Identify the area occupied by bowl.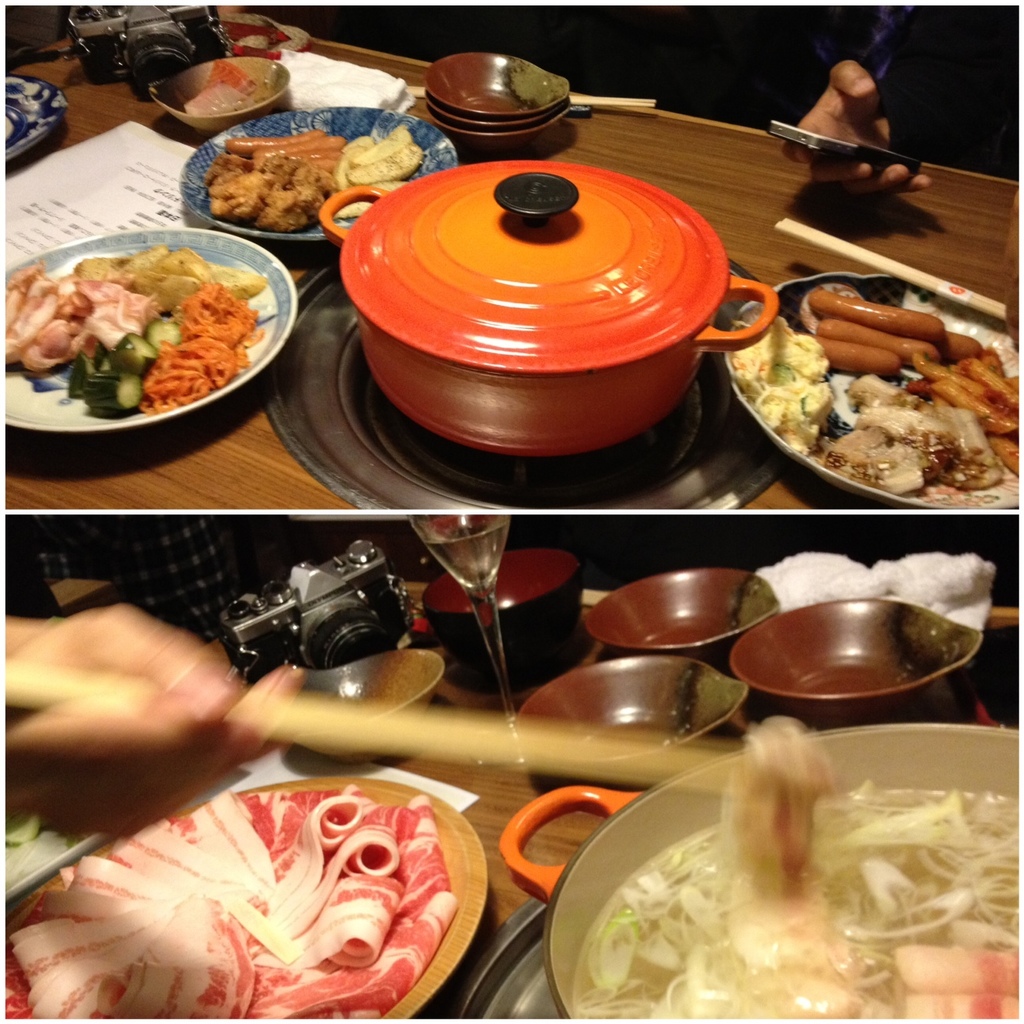
Area: [294,646,438,769].
